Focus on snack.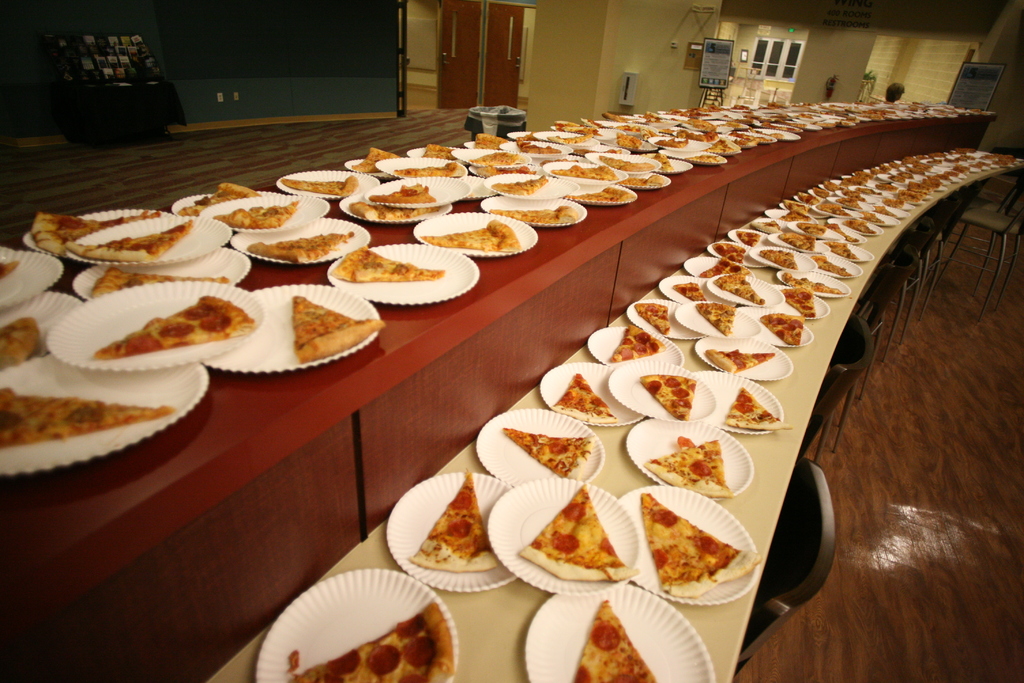
Focused at (left=519, top=143, right=559, bottom=154).
